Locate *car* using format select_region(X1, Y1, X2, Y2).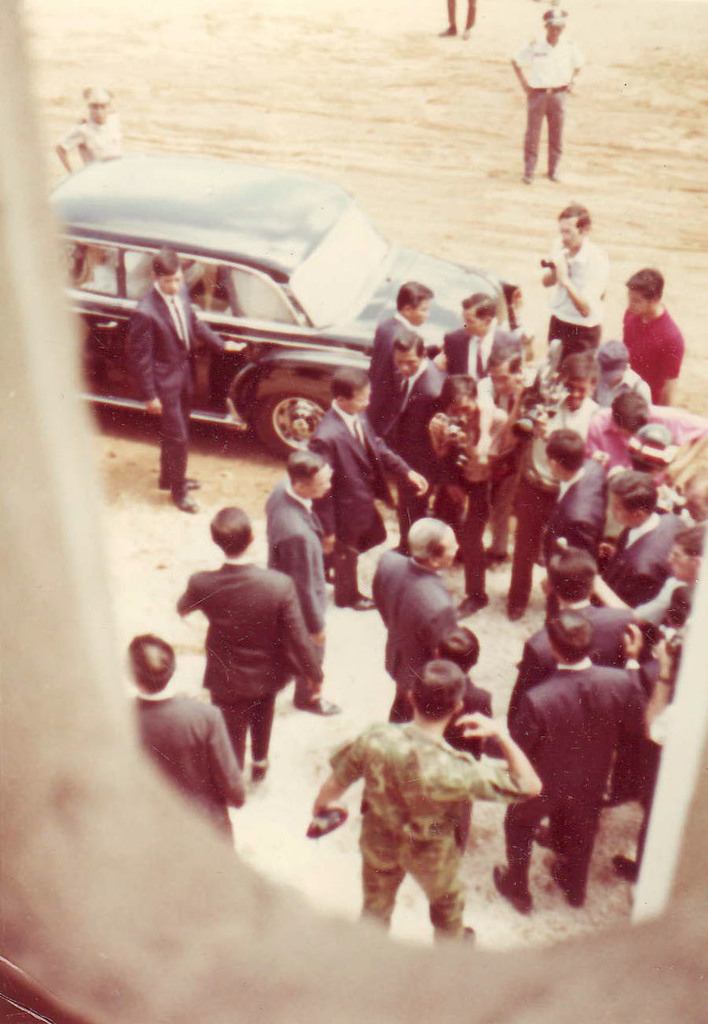
select_region(59, 201, 444, 479).
